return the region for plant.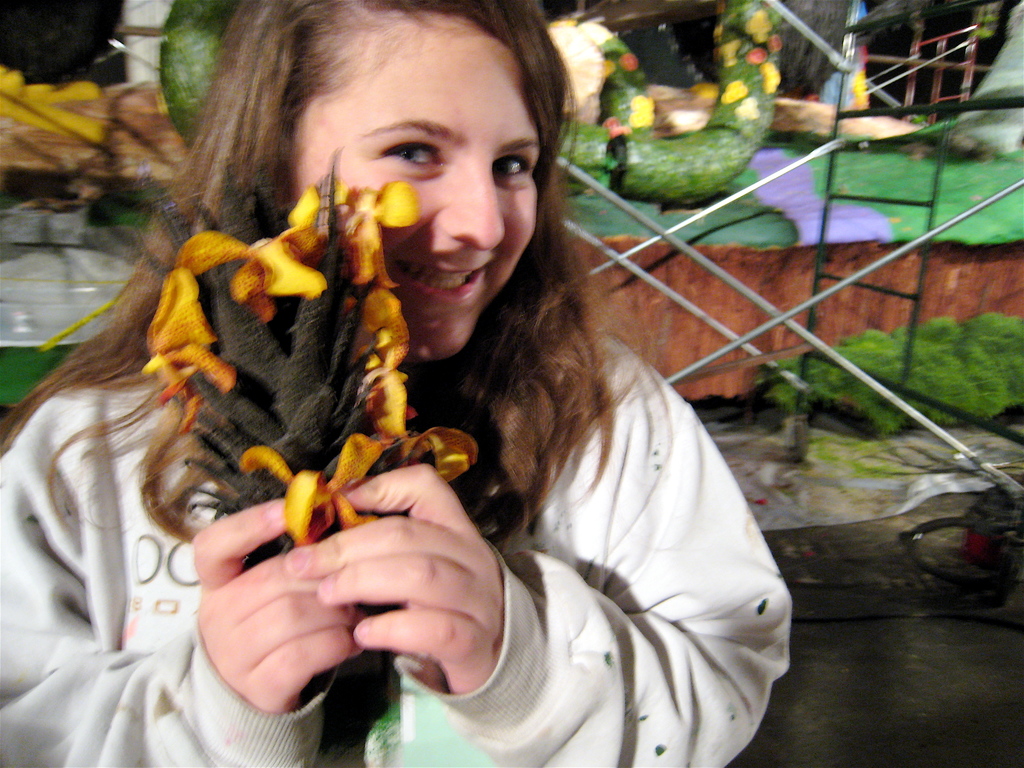
left=809, top=316, right=919, bottom=451.
